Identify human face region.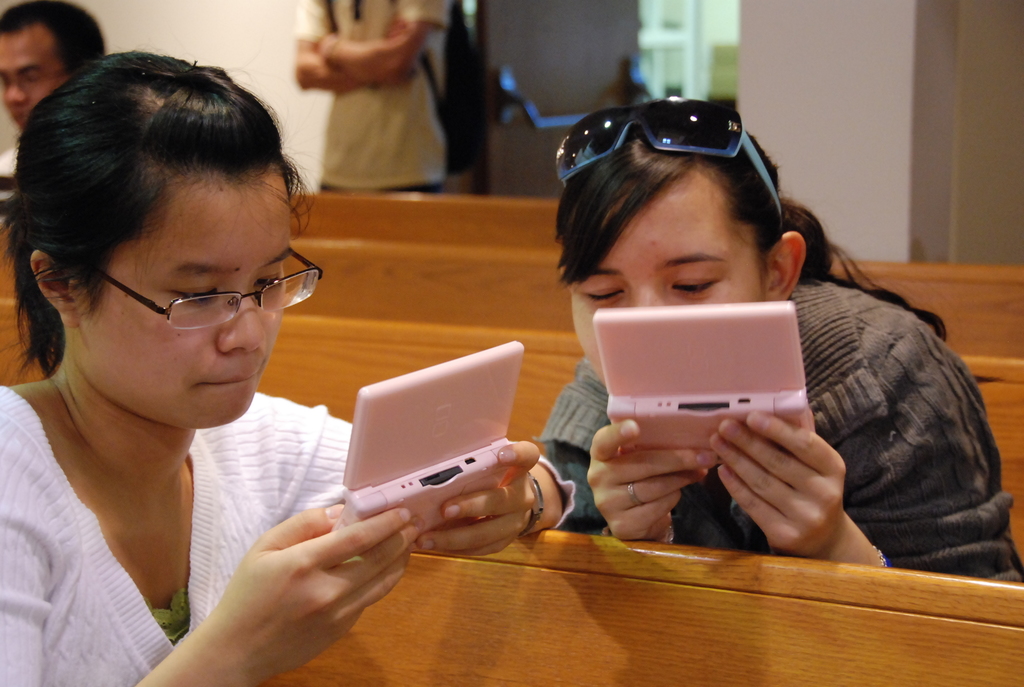
Region: select_region(4, 21, 54, 125).
